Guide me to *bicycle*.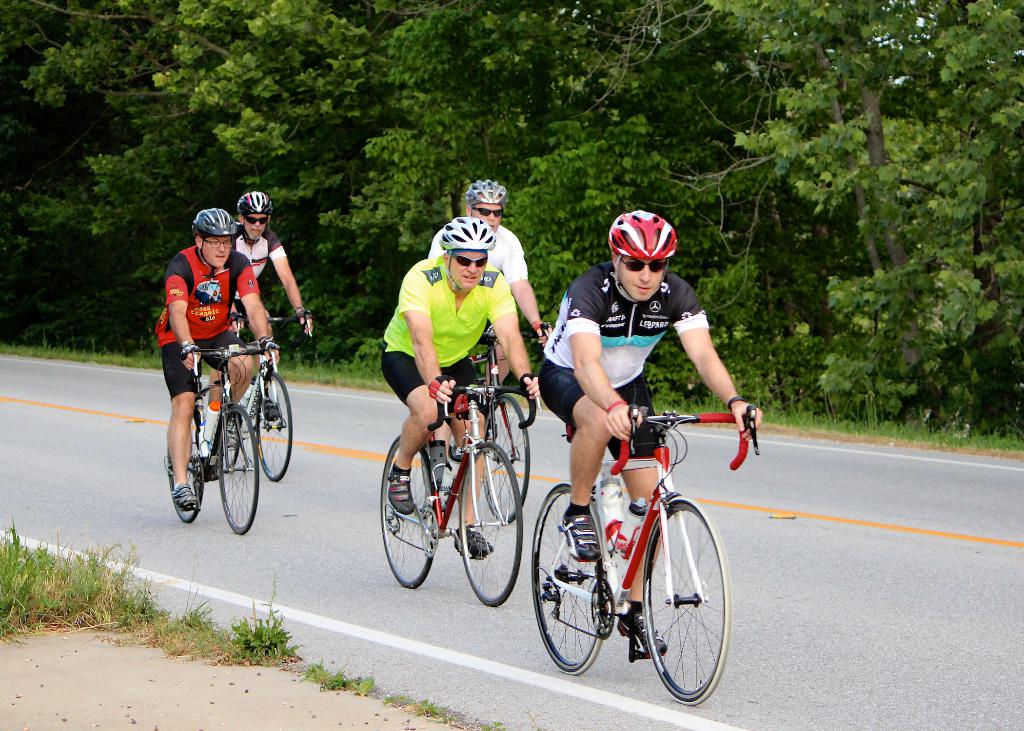
Guidance: left=220, top=307, right=315, bottom=483.
